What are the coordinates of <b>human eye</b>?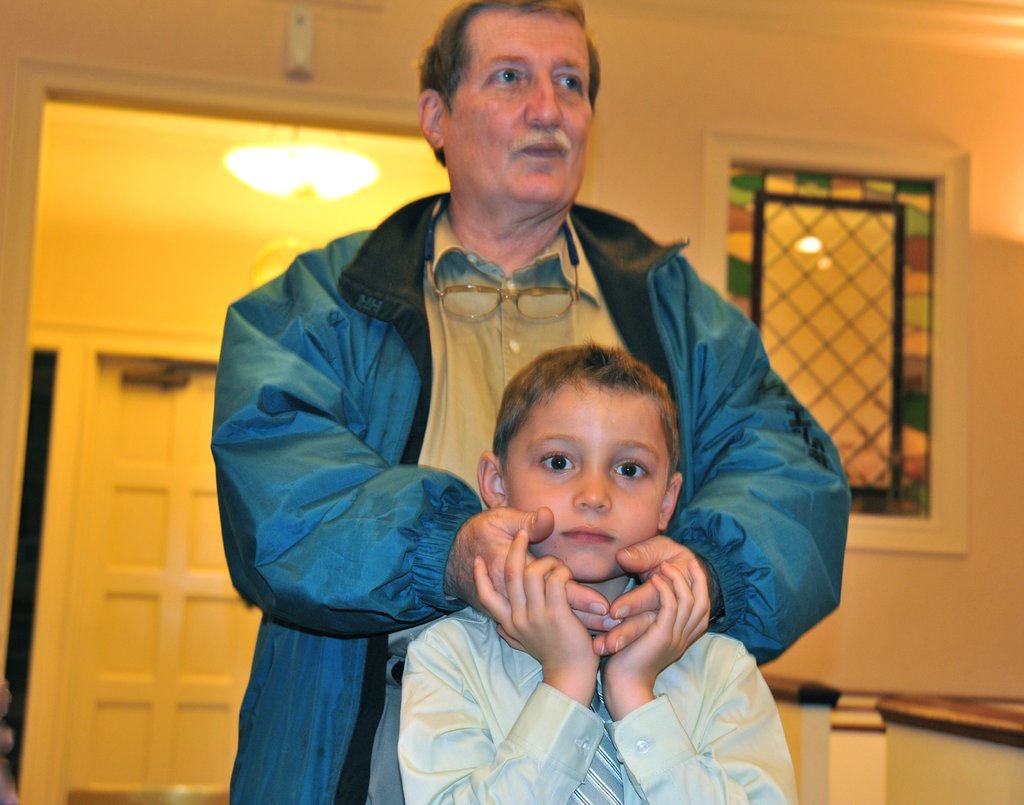
BBox(534, 444, 584, 480).
